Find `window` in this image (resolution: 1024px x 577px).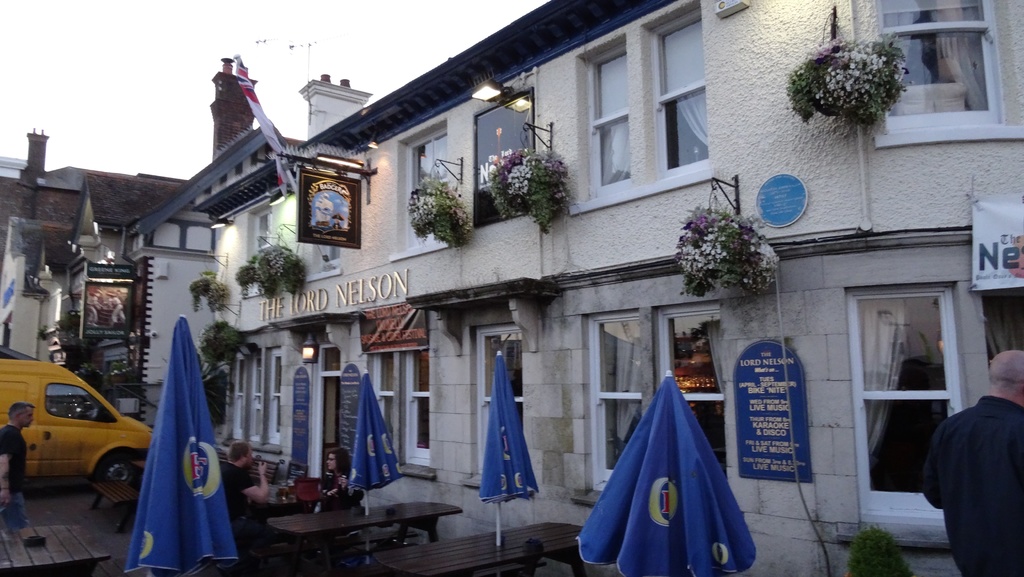
bbox(479, 325, 524, 441).
